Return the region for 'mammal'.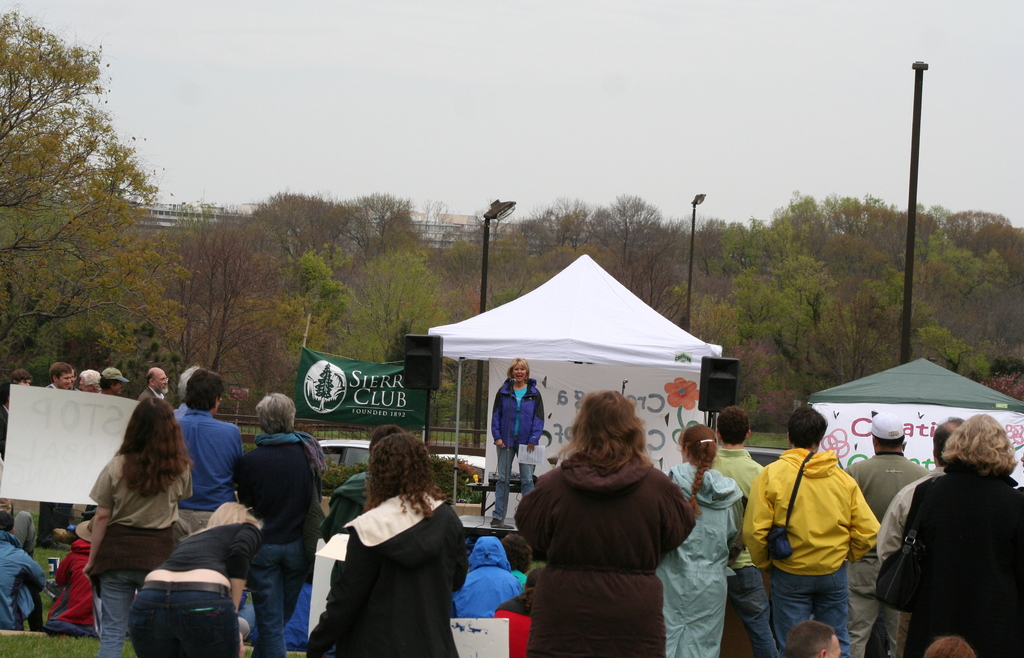
{"x1": 0, "y1": 506, "x2": 47, "y2": 631}.
